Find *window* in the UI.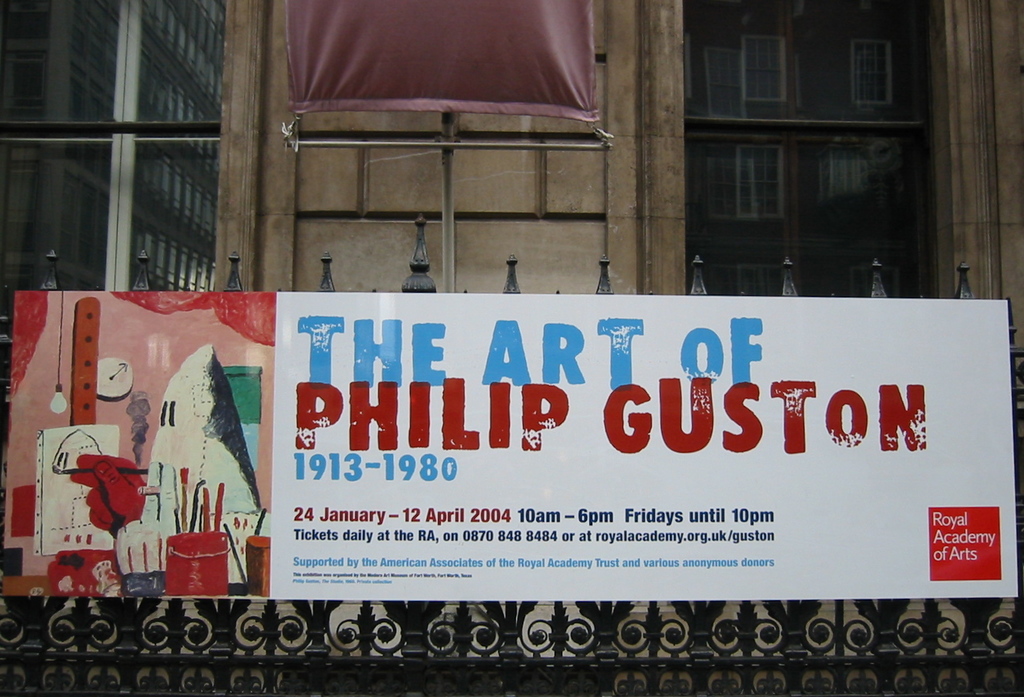
UI element at (left=660, top=10, right=950, bottom=304).
